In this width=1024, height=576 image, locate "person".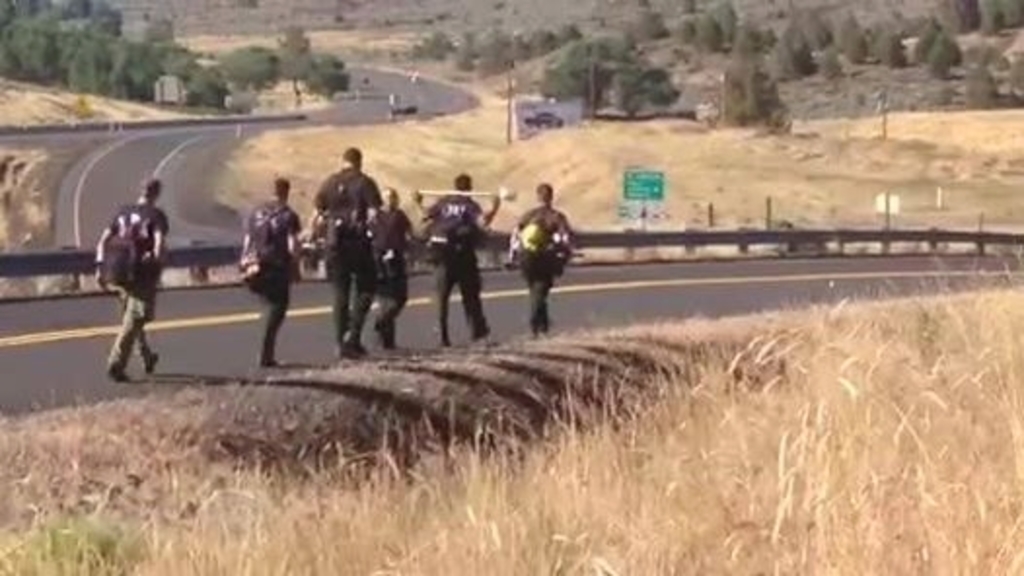
Bounding box: [x1=247, y1=177, x2=304, y2=379].
